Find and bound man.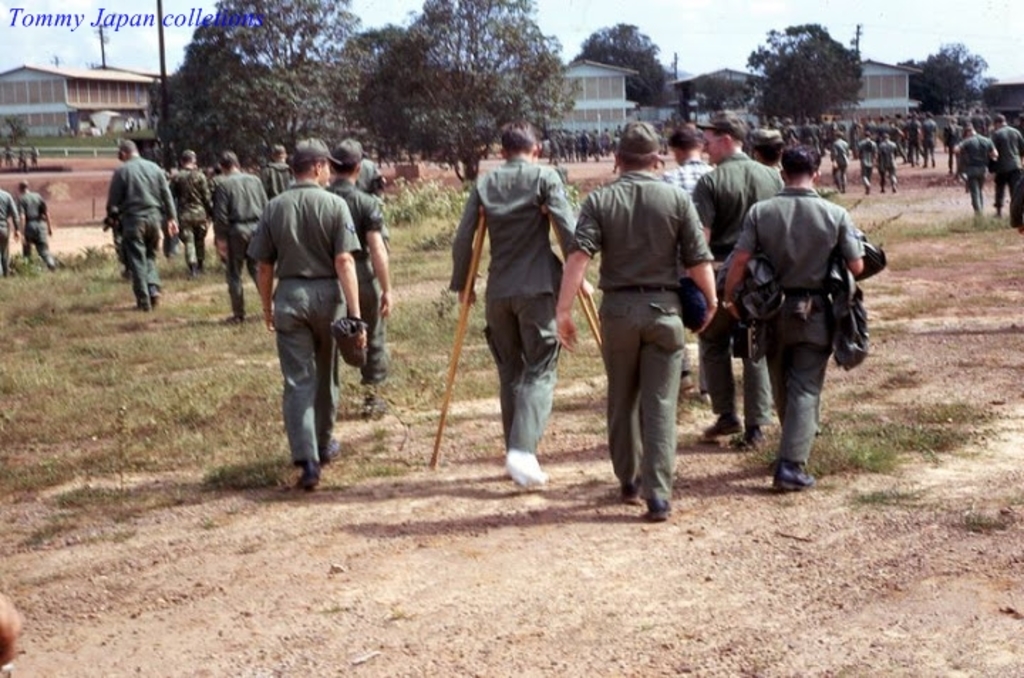
Bound: box(9, 178, 65, 269).
